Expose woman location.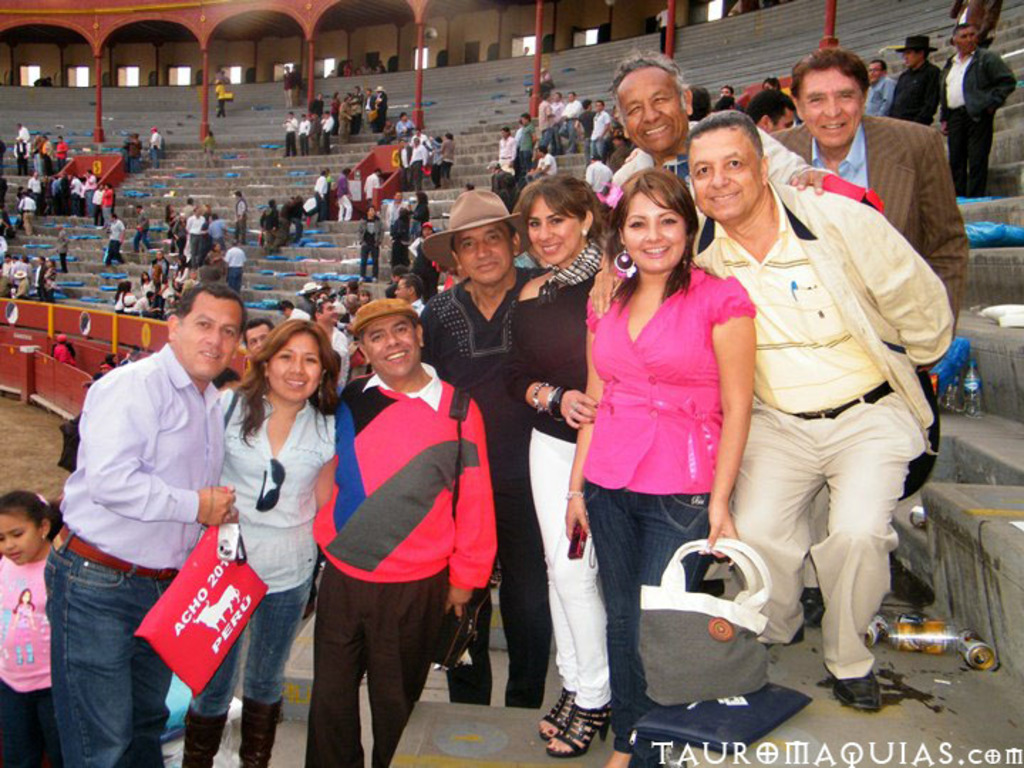
Exposed at [511,175,617,758].
